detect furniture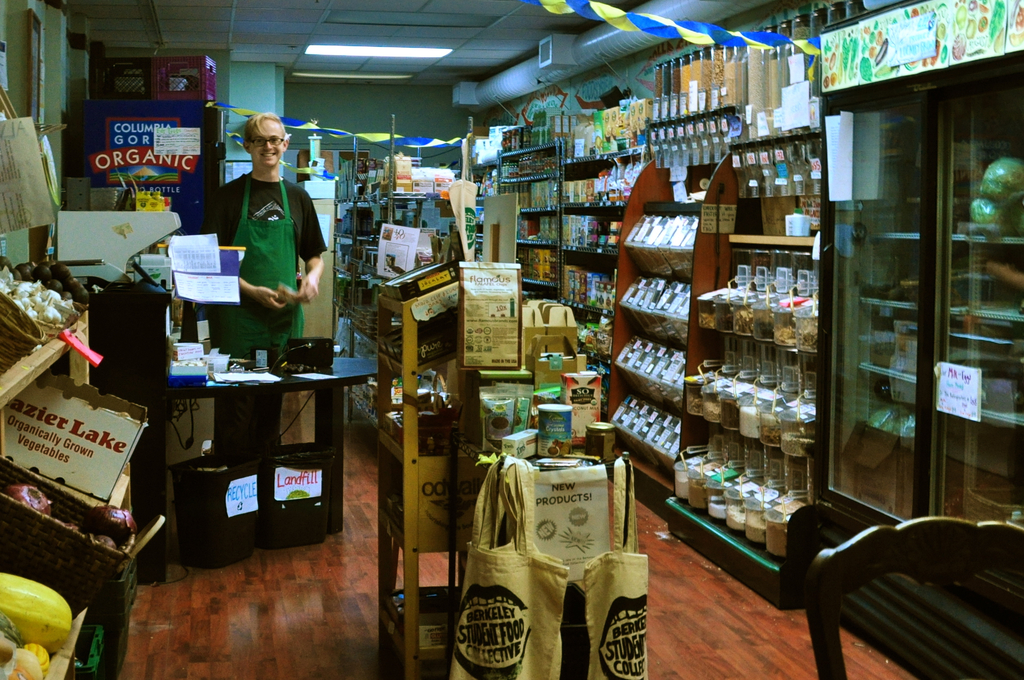
[left=88, top=271, right=178, bottom=581]
